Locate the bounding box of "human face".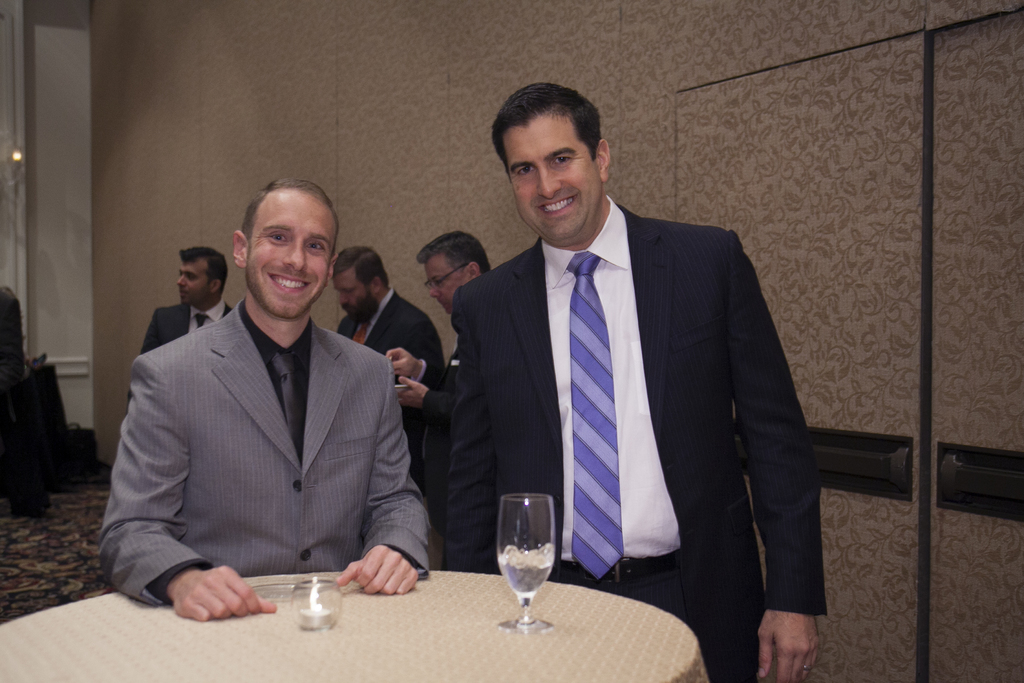
Bounding box: locate(426, 252, 460, 311).
